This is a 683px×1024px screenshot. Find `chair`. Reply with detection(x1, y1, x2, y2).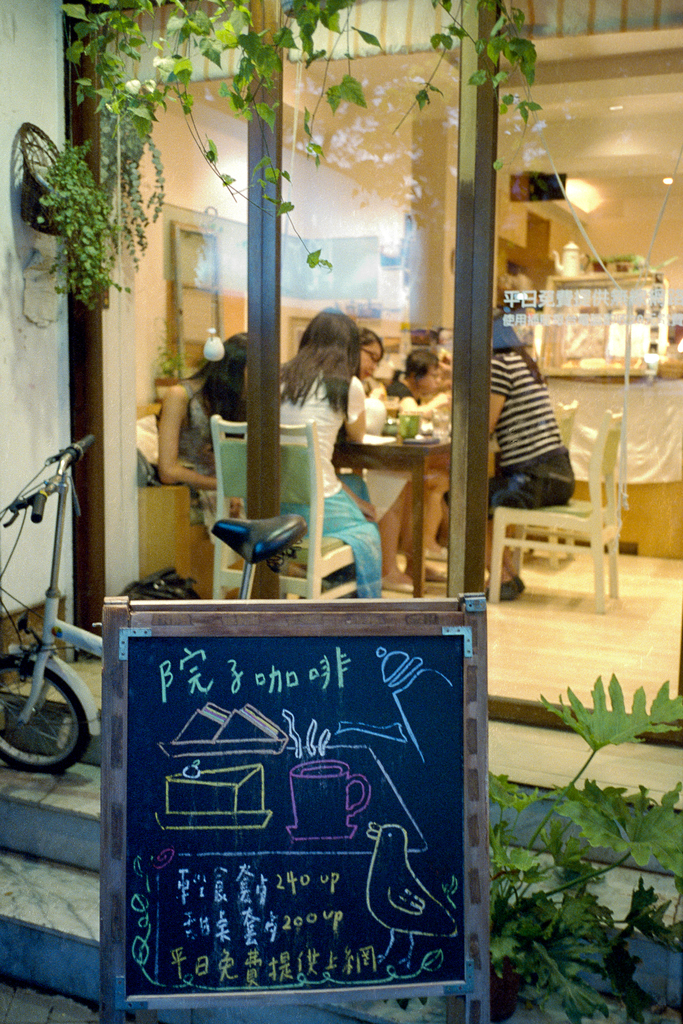
detection(497, 413, 652, 618).
